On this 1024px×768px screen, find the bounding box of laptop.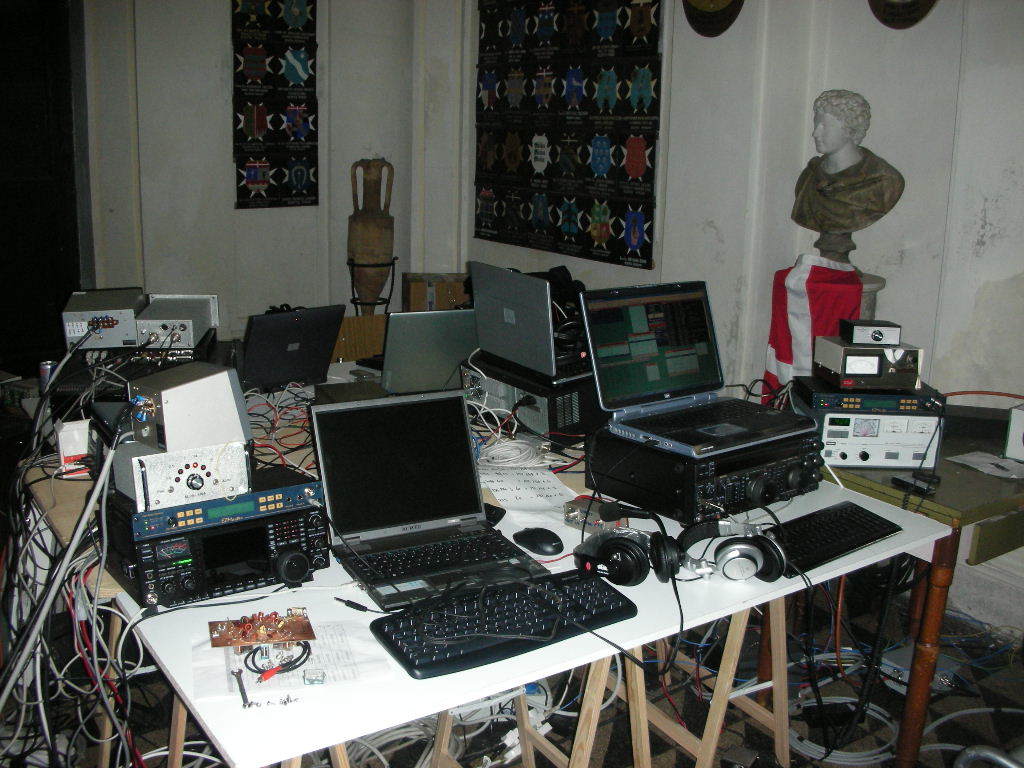
Bounding box: left=240, top=307, right=346, bottom=390.
